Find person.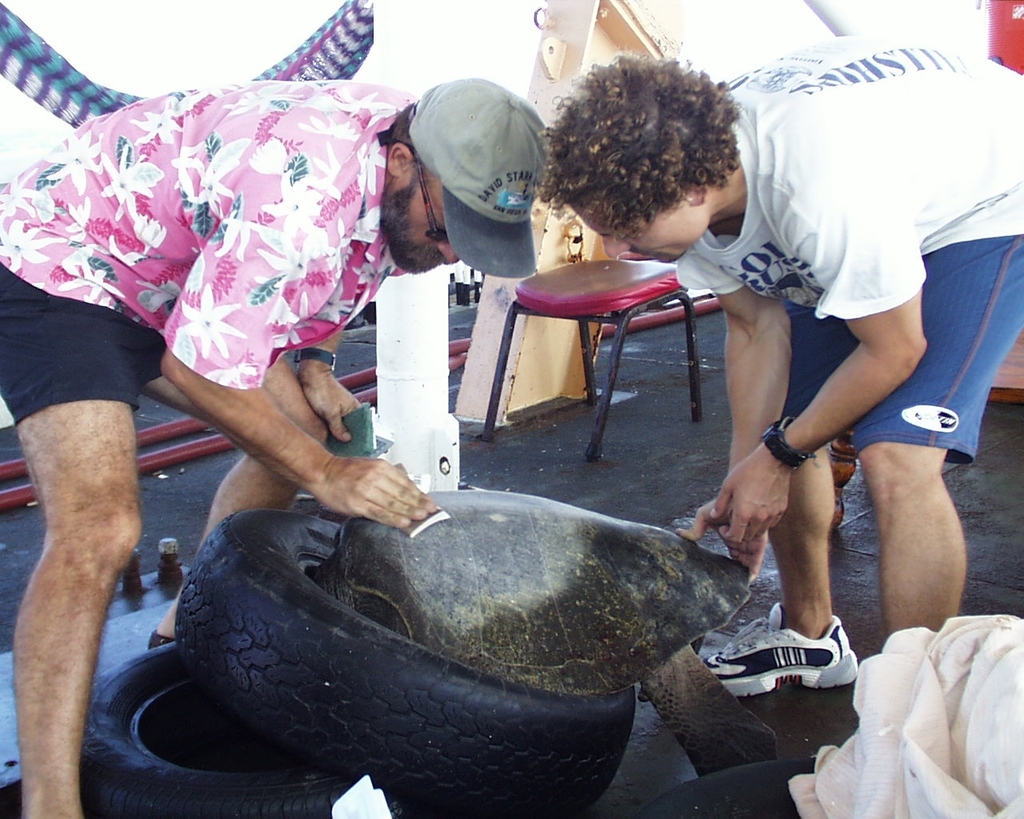
pyautogui.locateOnScreen(532, 29, 1023, 699).
